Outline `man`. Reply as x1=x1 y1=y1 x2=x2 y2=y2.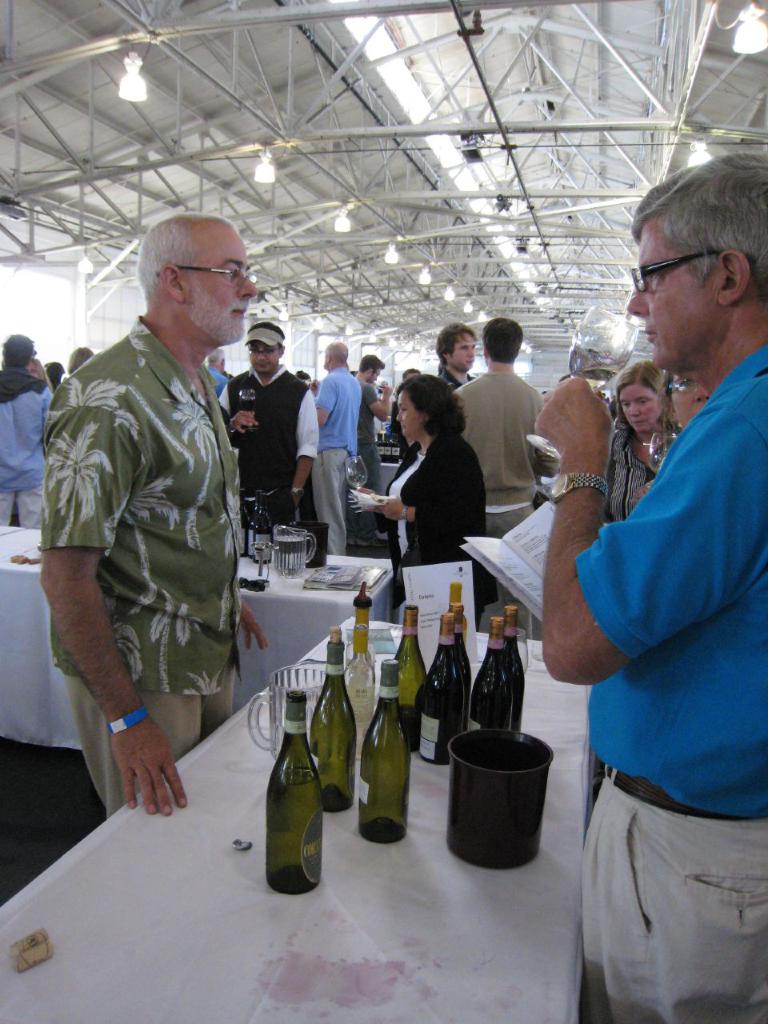
x1=433 y1=314 x2=477 y2=397.
